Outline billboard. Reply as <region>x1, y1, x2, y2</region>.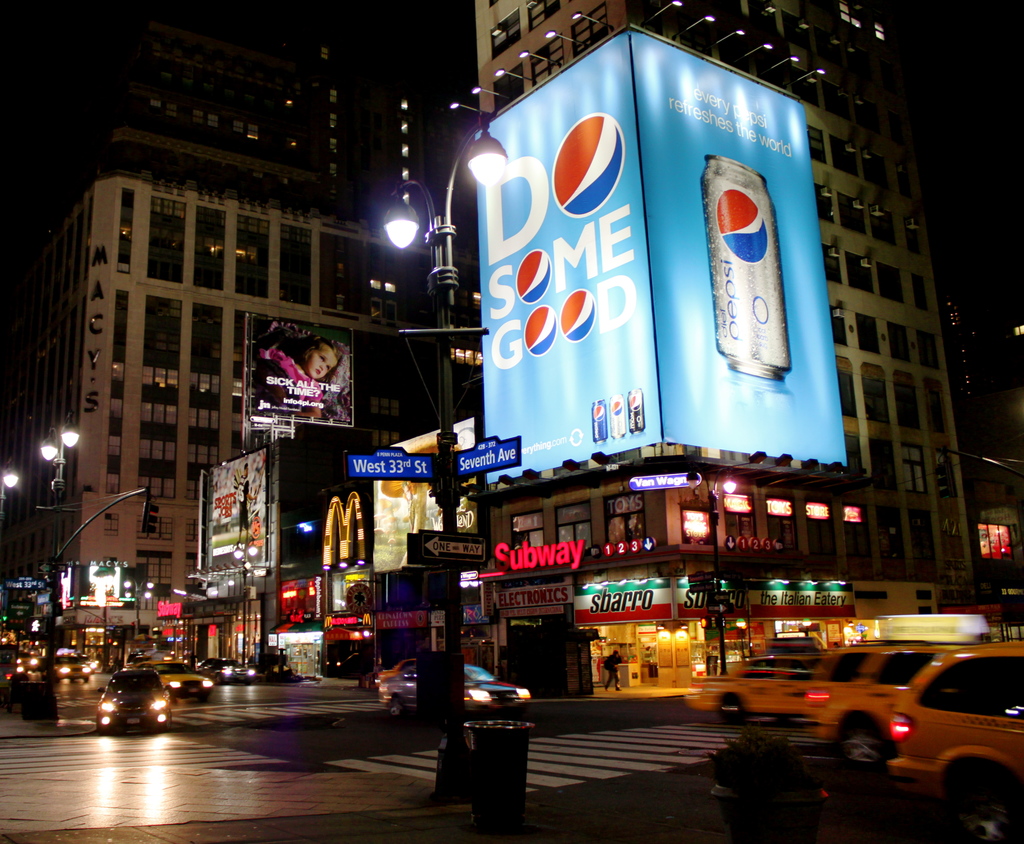
<region>668, 569, 746, 618</region>.
